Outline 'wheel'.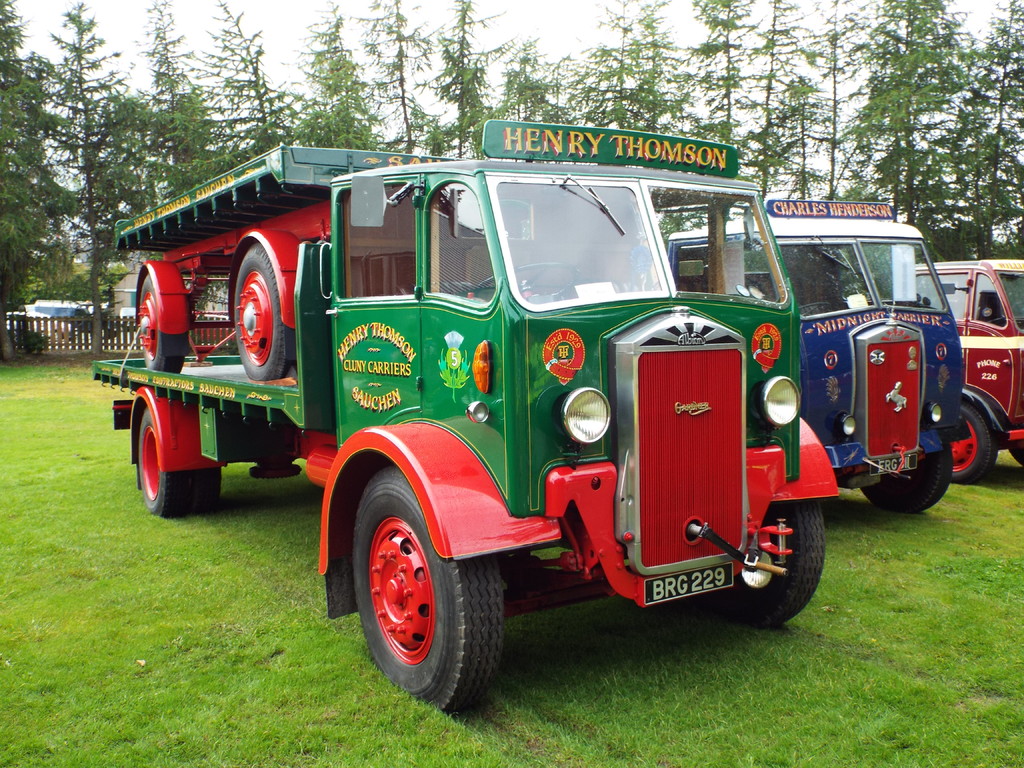
Outline: {"left": 136, "top": 401, "right": 222, "bottom": 519}.
